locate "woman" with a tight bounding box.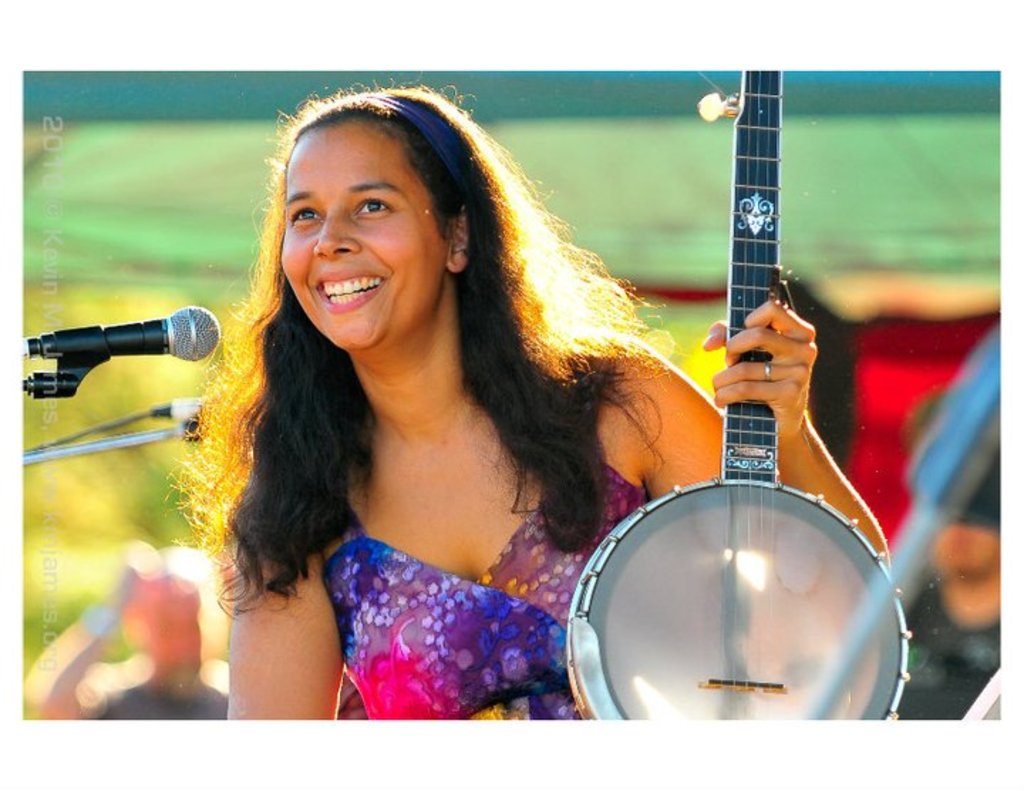
{"left": 155, "top": 81, "right": 742, "bottom": 778}.
